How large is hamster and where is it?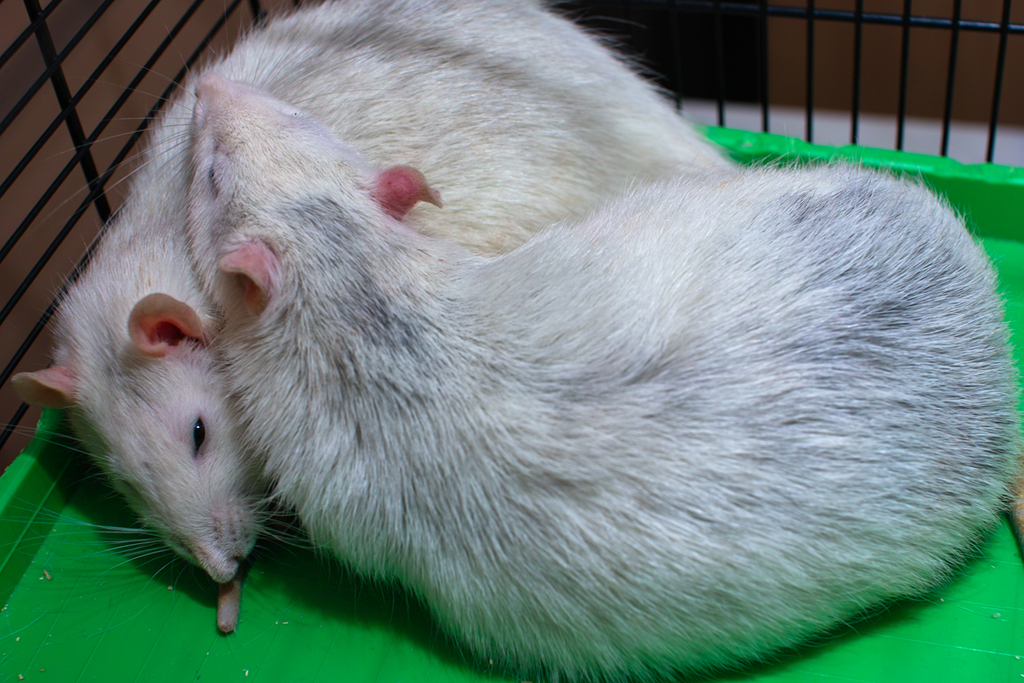
Bounding box: box(23, 0, 1019, 682).
